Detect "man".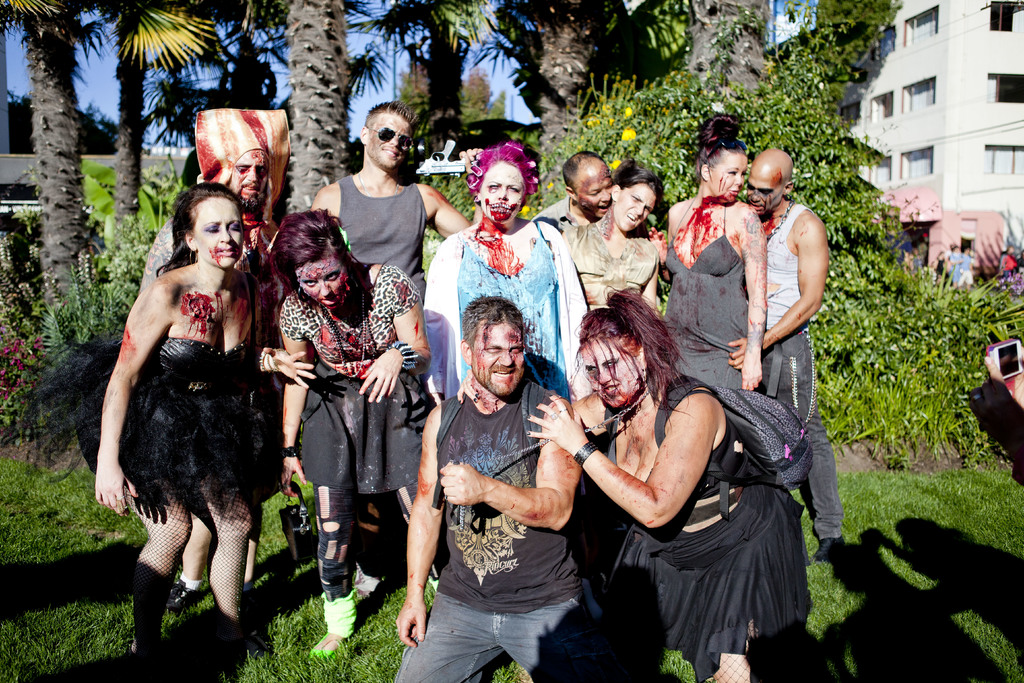
Detected at (136,108,294,617).
